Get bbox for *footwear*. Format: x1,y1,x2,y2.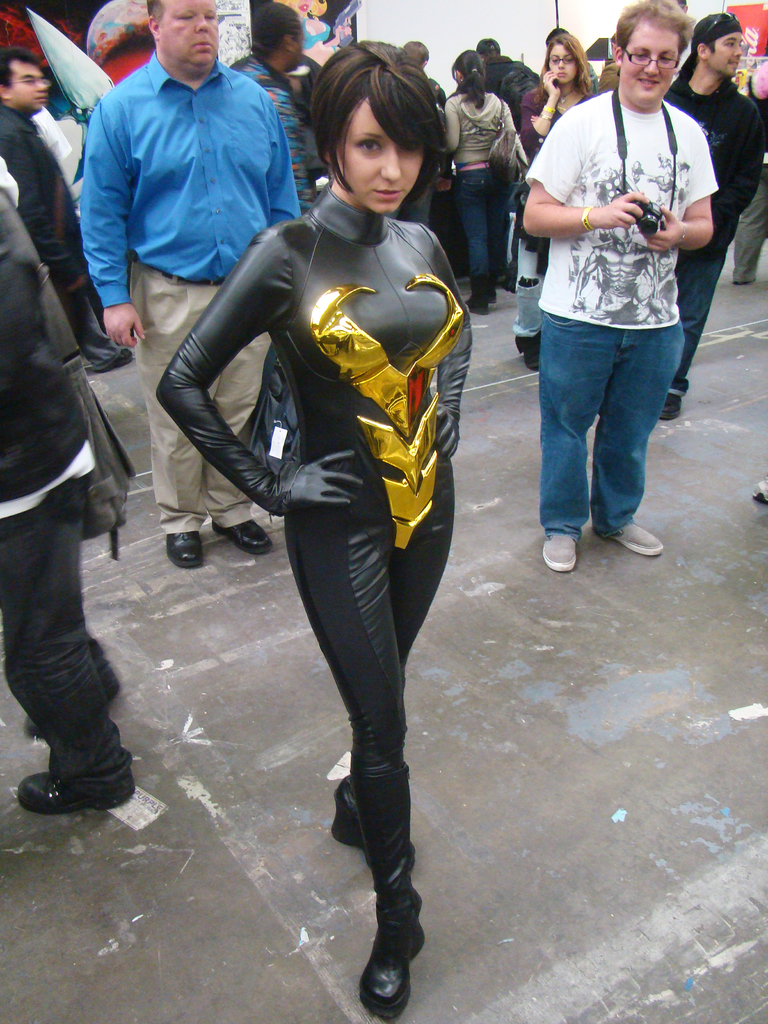
17,772,136,813.
